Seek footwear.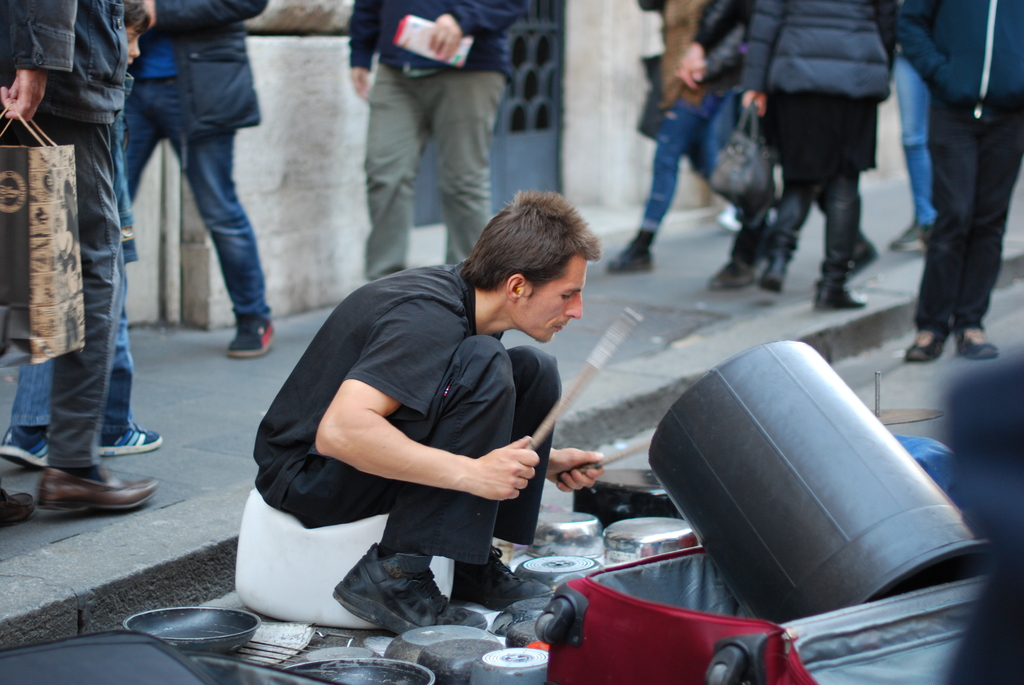
[left=806, top=283, right=872, bottom=317].
